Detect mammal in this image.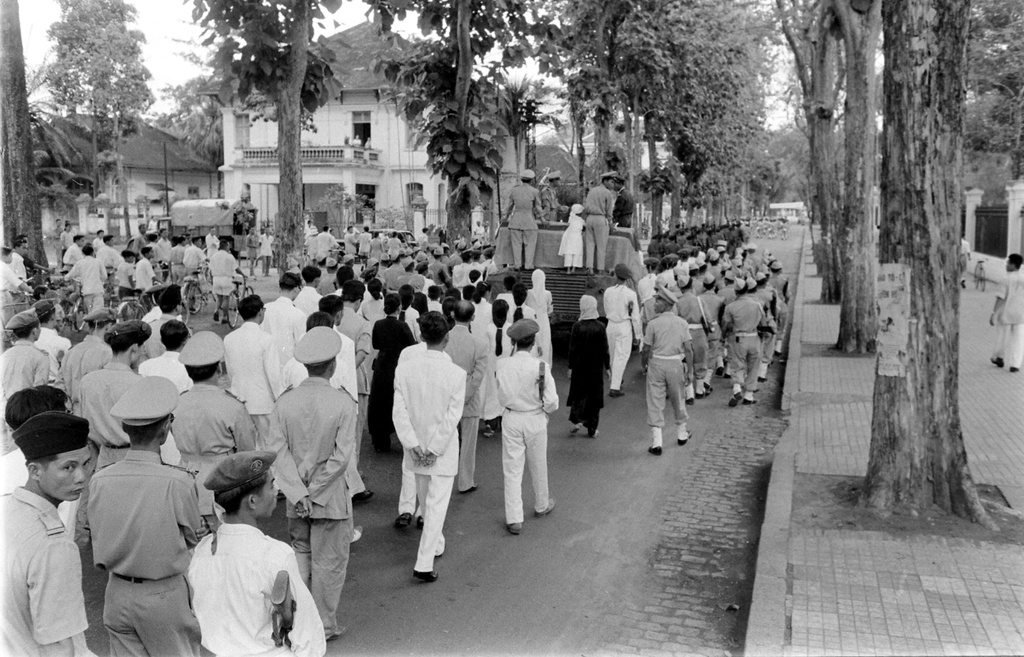
Detection: box(560, 202, 586, 277).
